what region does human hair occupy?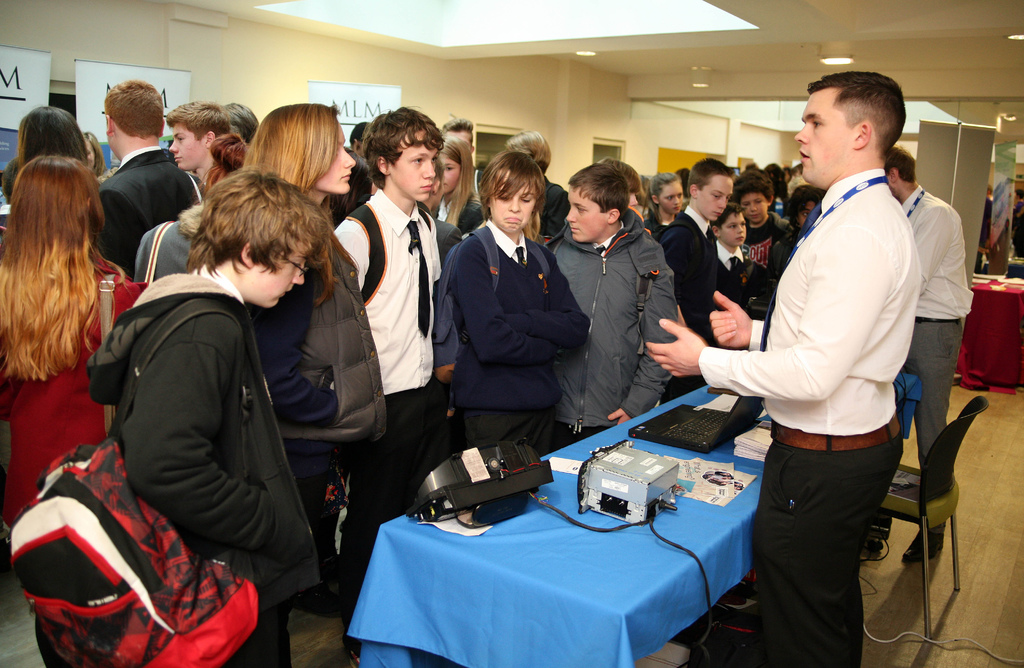
select_region(187, 170, 333, 279).
